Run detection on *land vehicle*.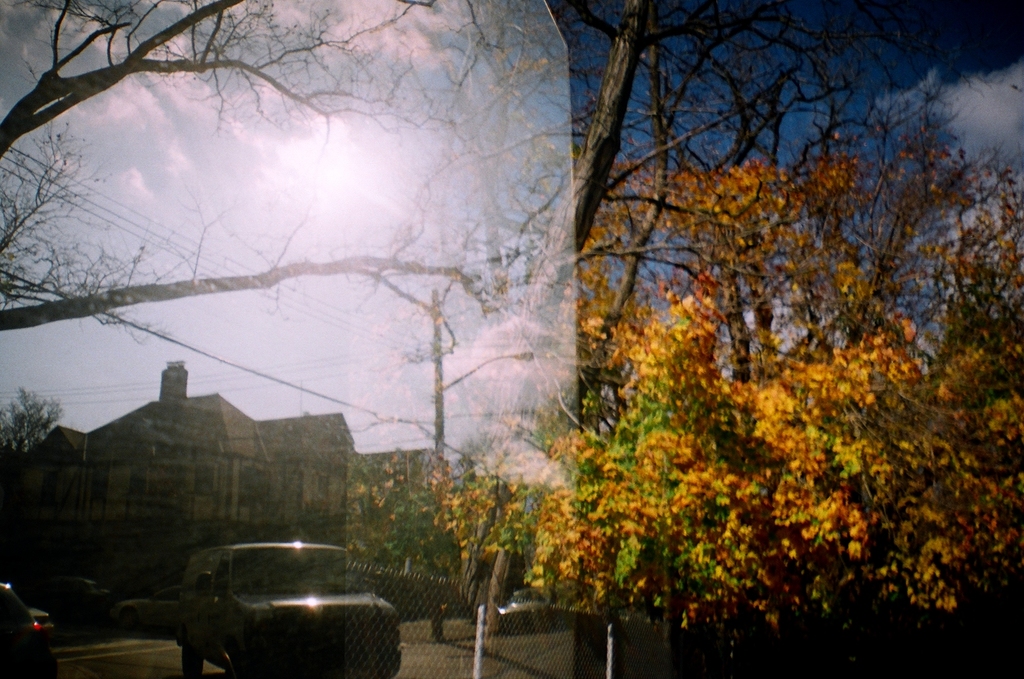
Result: crop(0, 578, 60, 666).
